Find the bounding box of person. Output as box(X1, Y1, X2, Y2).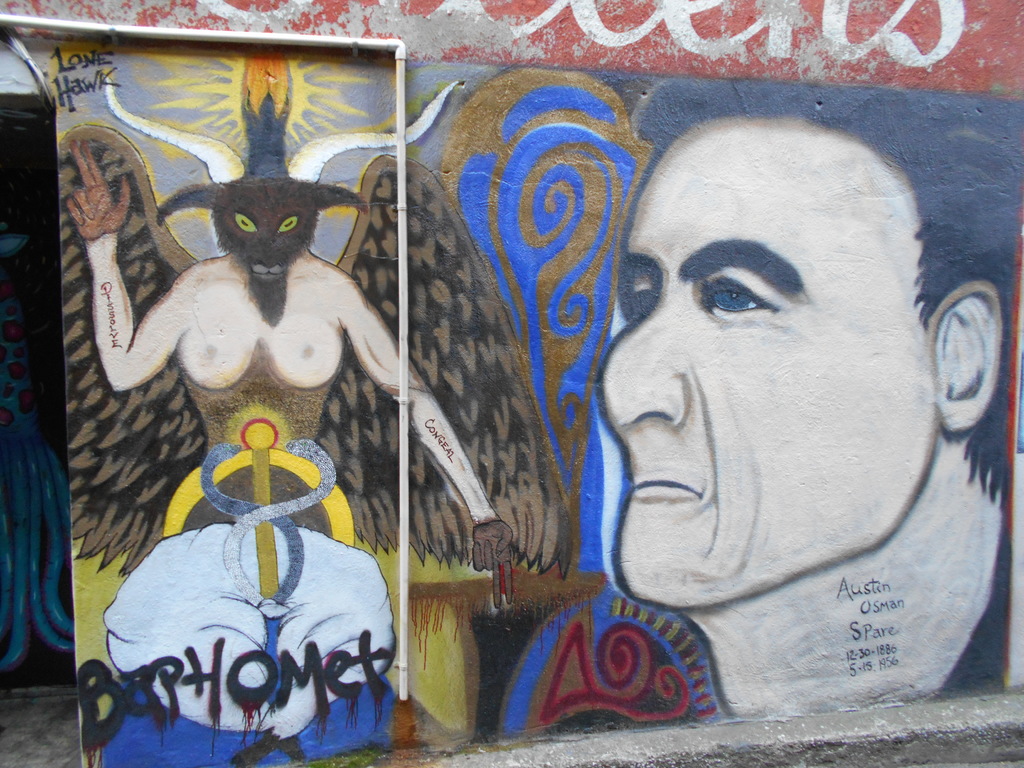
box(602, 81, 1023, 730).
